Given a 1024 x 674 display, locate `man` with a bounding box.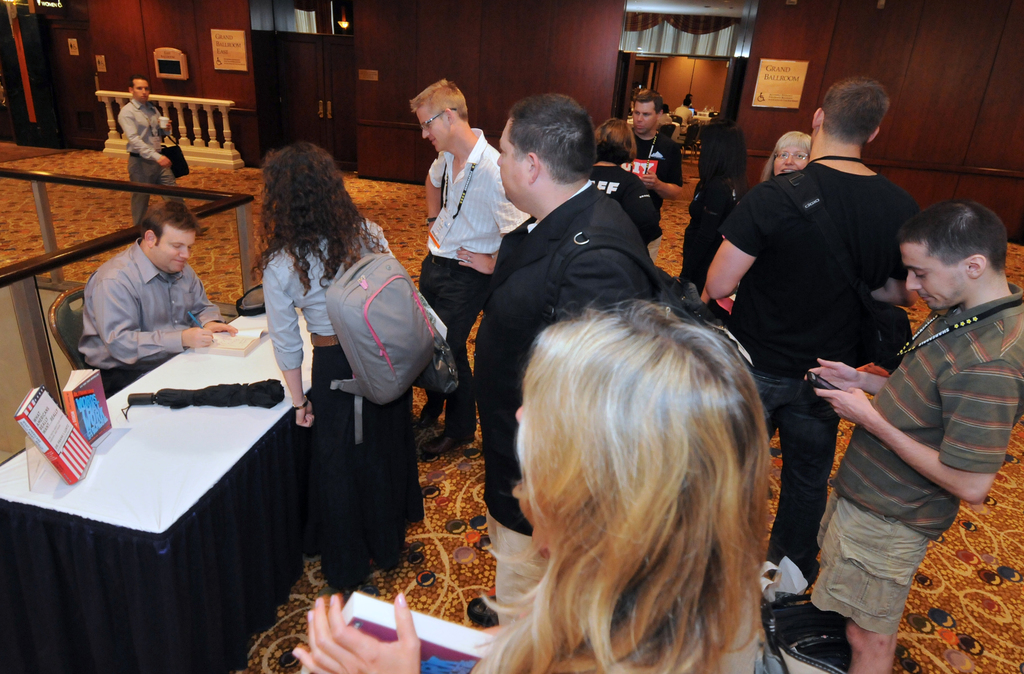
Located: 662/105/674/126.
